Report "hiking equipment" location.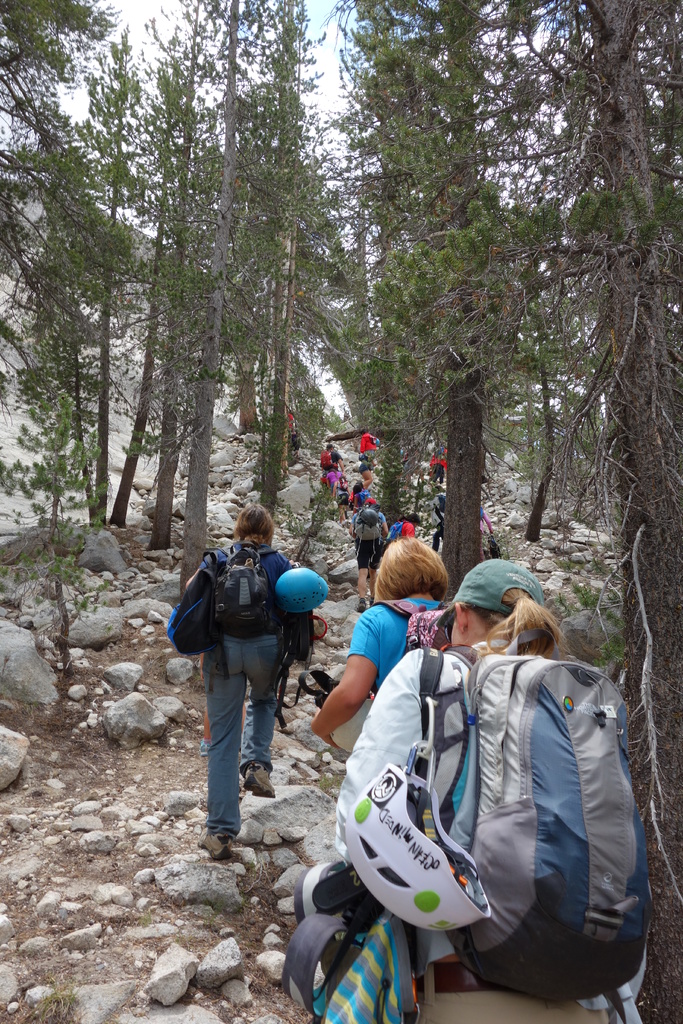
Report: [left=349, top=510, right=389, bottom=529].
